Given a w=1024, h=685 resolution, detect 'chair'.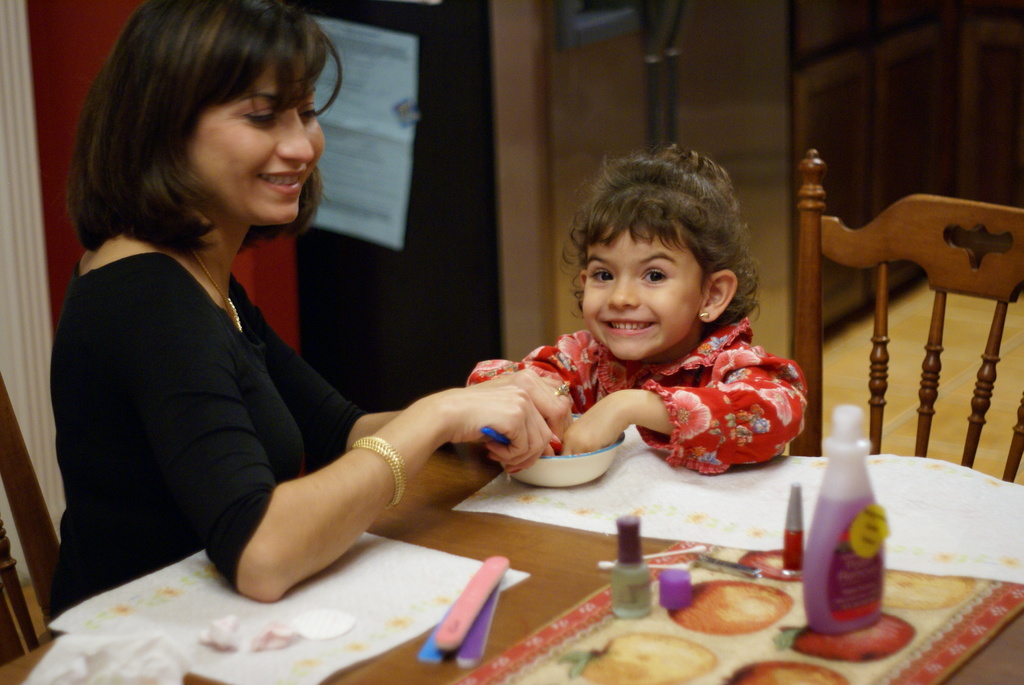
BBox(0, 374, 73, 675).
